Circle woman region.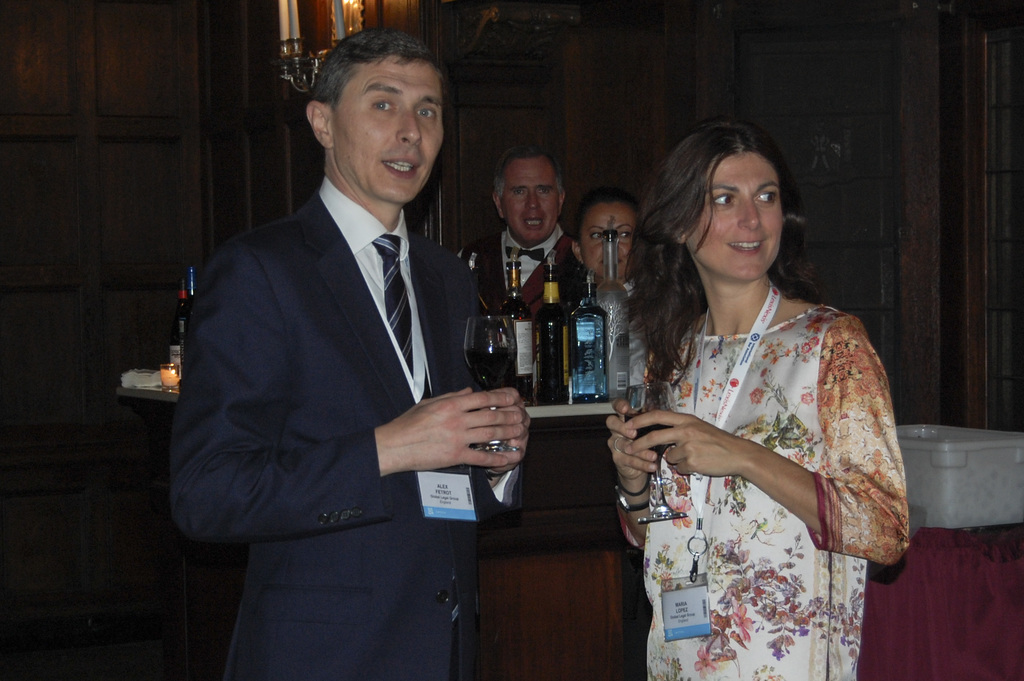
Region: <bbox>595, 125, 911, 662</bbox>.
